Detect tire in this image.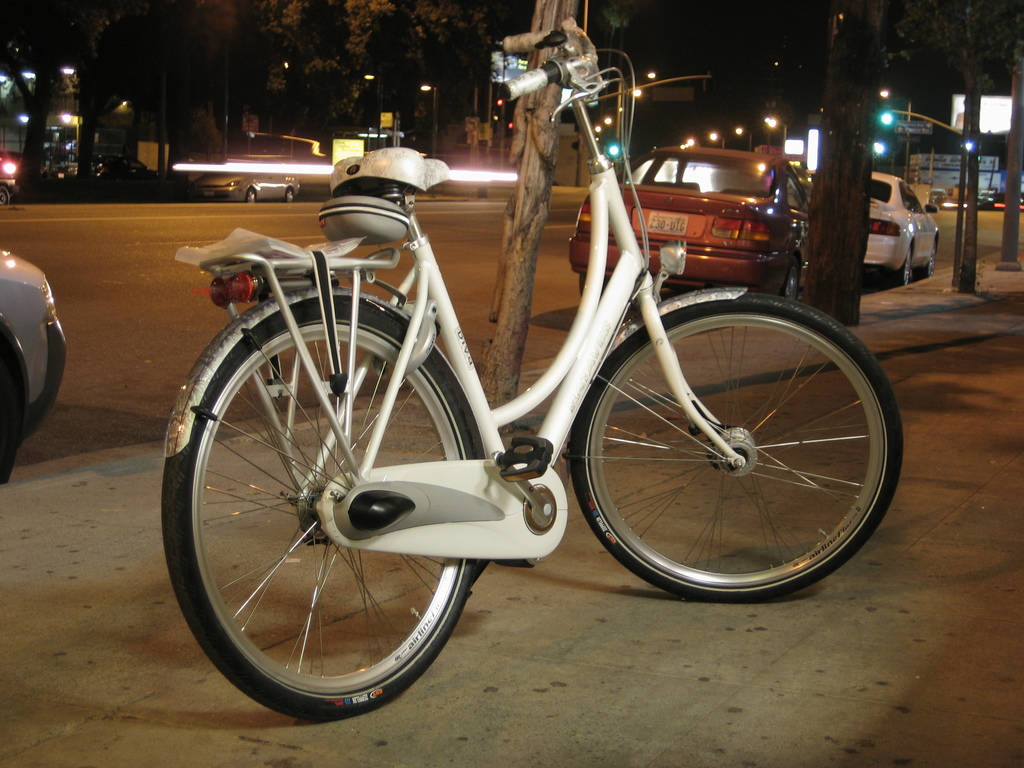
Detection: crop(248, 186, 258, 203).
